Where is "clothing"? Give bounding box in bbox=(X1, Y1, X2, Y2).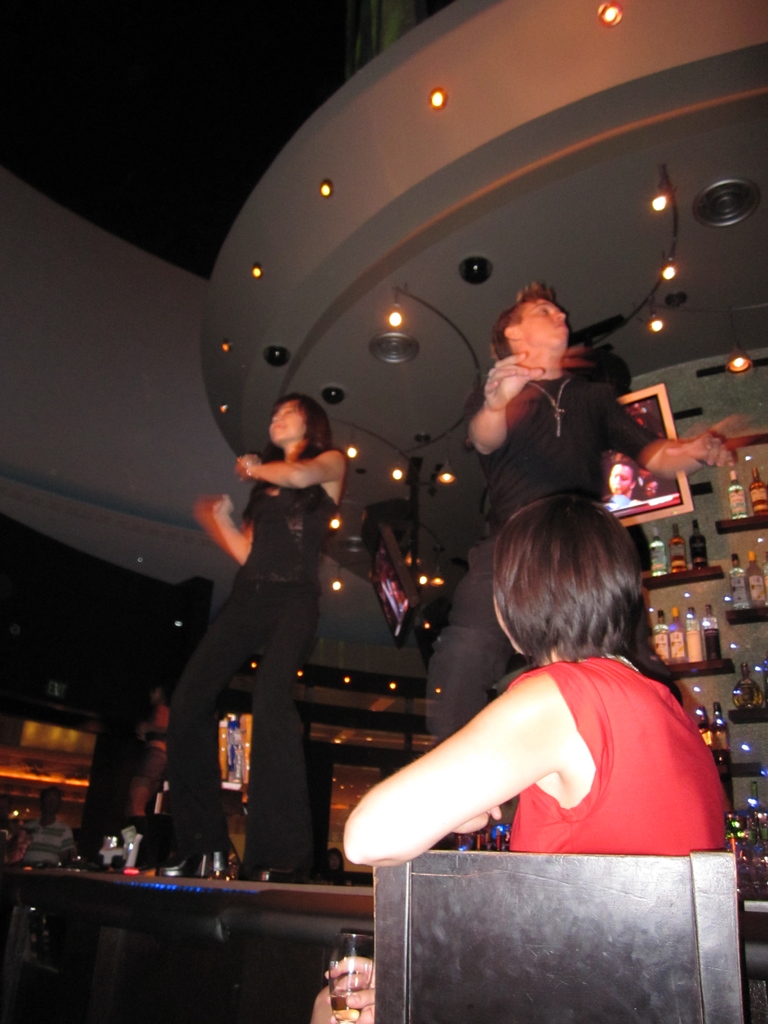
bbox=(439, 547, 518, 685).
